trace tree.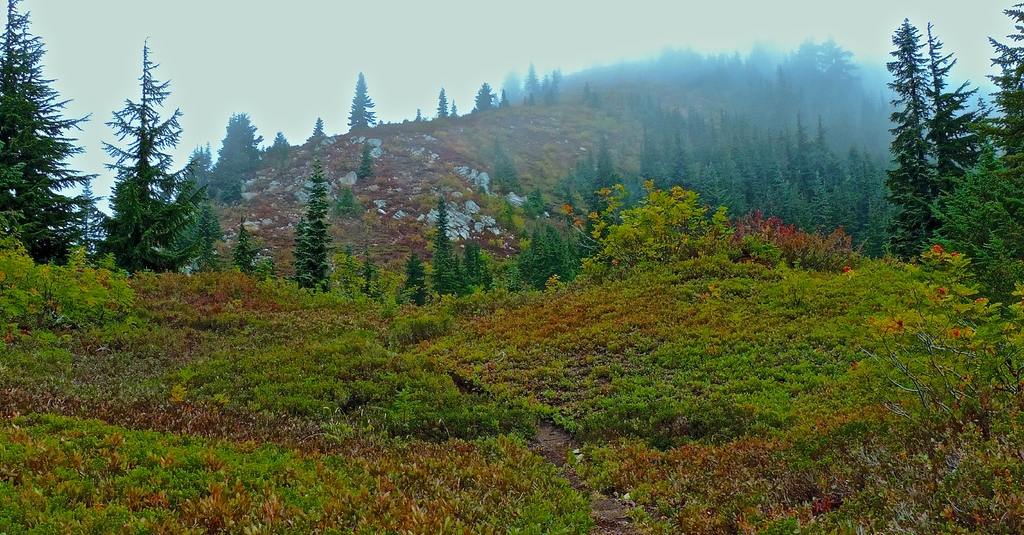
Traced to box=[689, 106, 747, 204].
